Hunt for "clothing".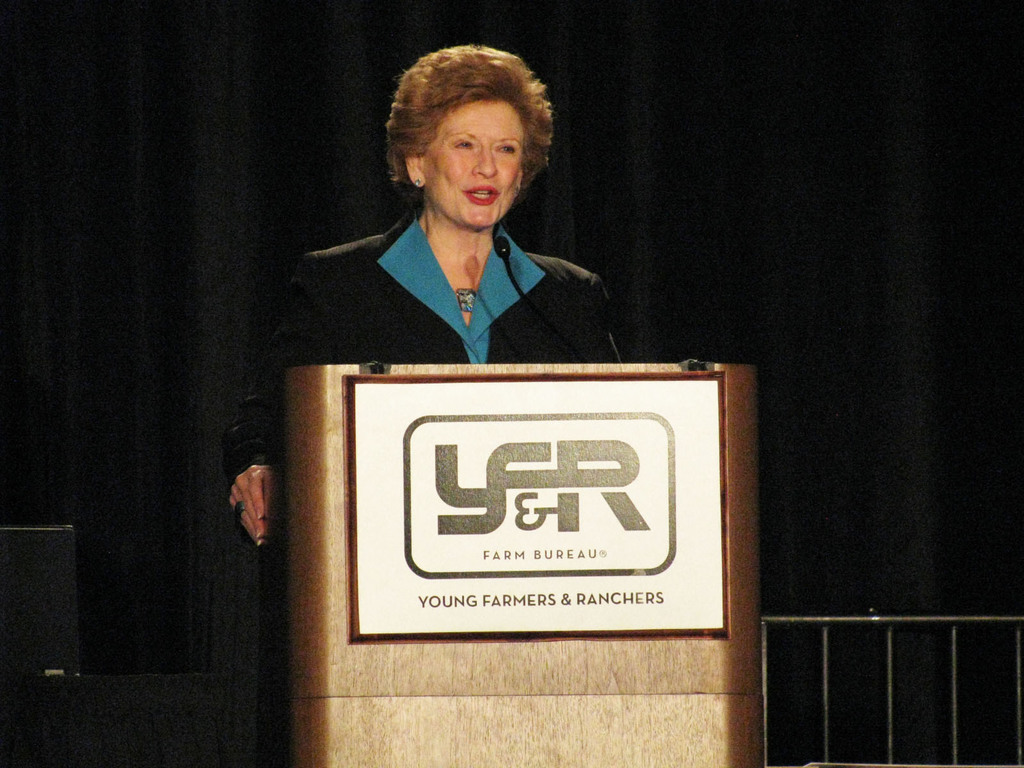
Hunted down at [left=212, top=207, right=640, bottom=462].
